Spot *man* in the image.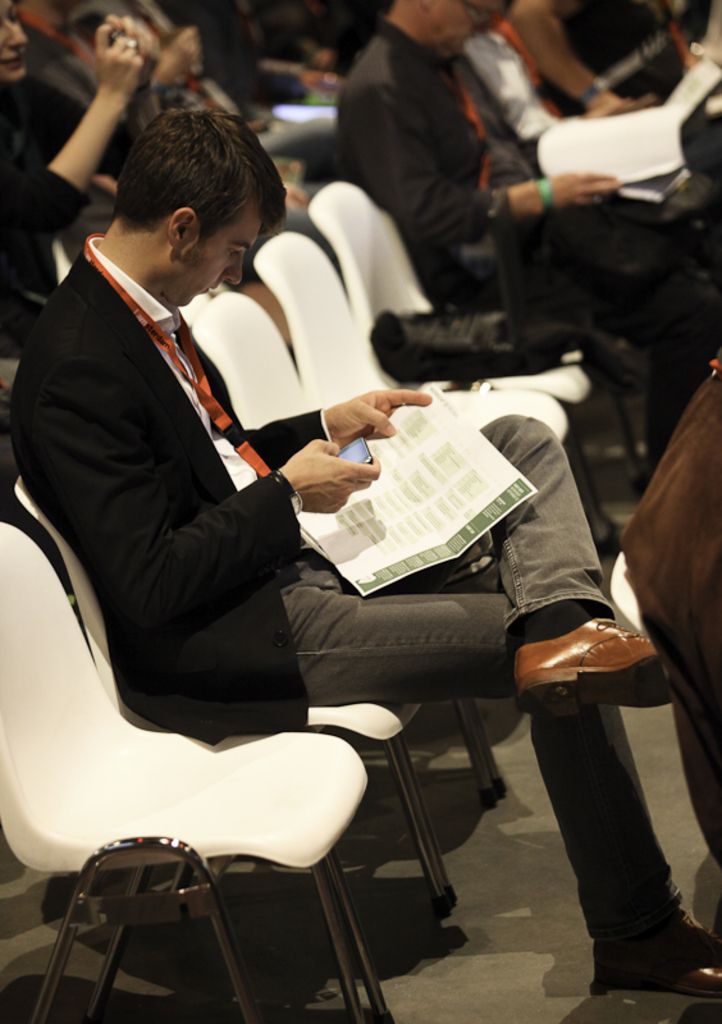
*man* found at Rect(5, 175, 652, 951).
